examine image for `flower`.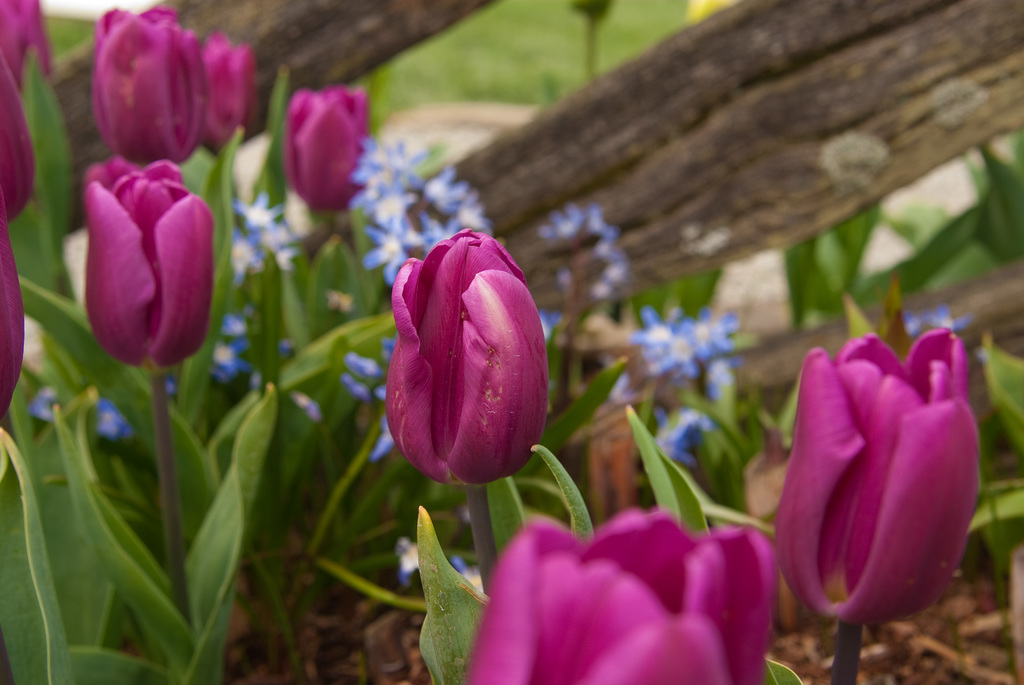
Examination result: 776,328,979,626.
